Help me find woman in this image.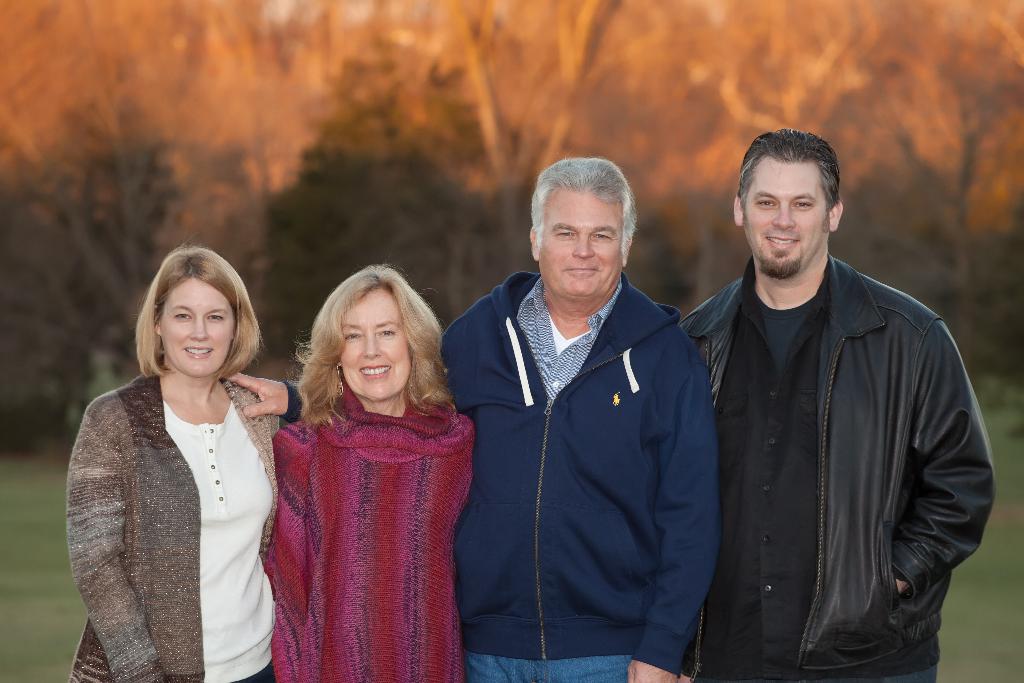
Found it: 60 242 299 682.
